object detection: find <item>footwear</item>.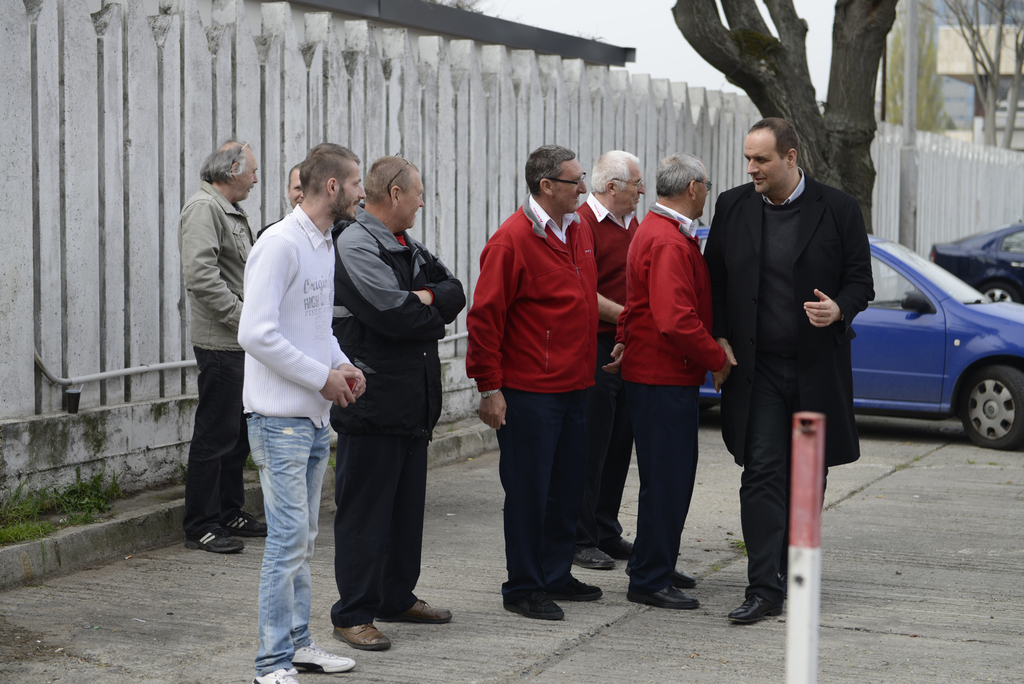
<box>597,535,632,558</box>.
